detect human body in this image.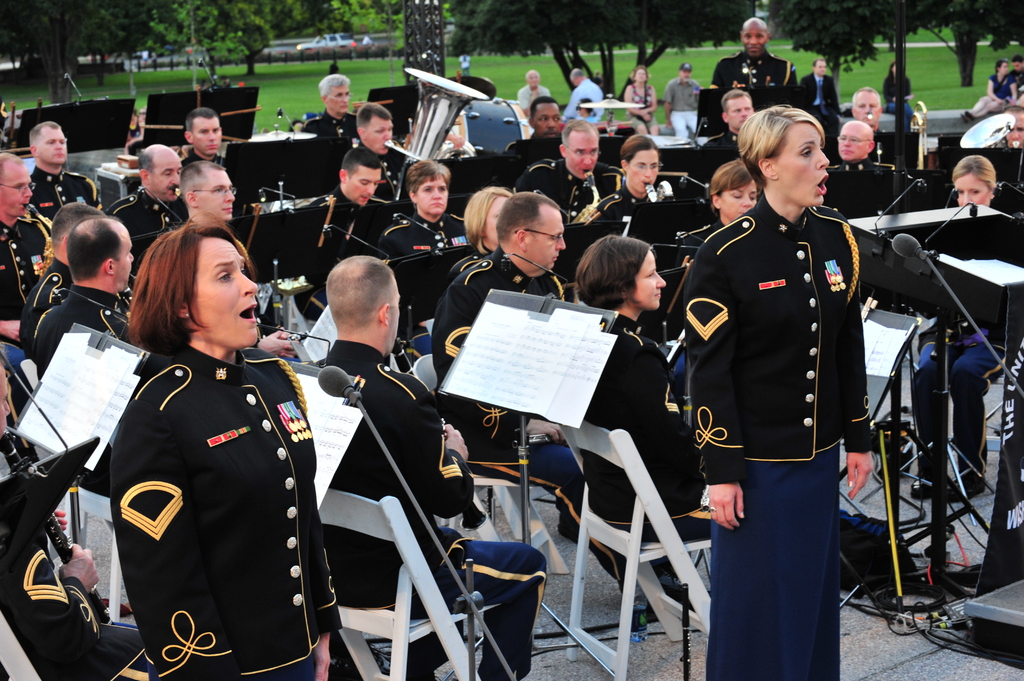
Detection: rect(619, 83, 661, 136).
